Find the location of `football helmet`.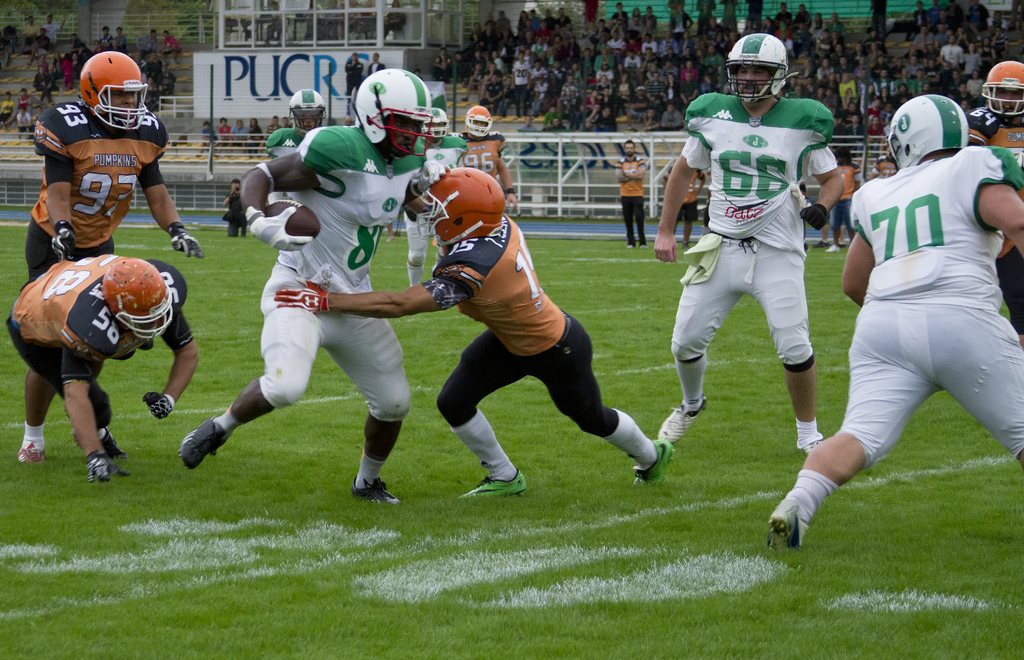
Location: BBox(413, 160, 509, 248).
